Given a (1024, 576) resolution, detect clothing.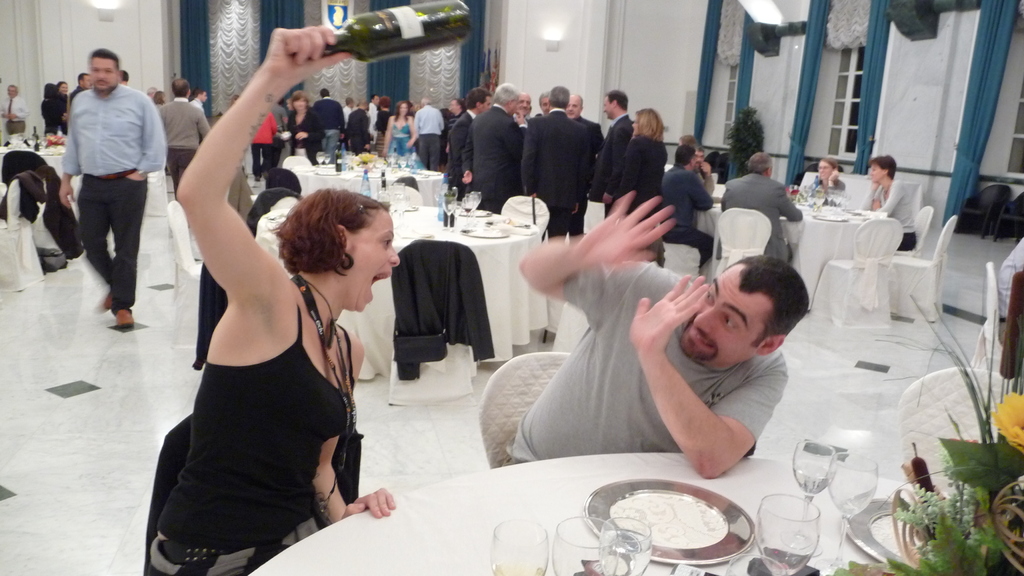
detection(468, 111, 524, 183).
